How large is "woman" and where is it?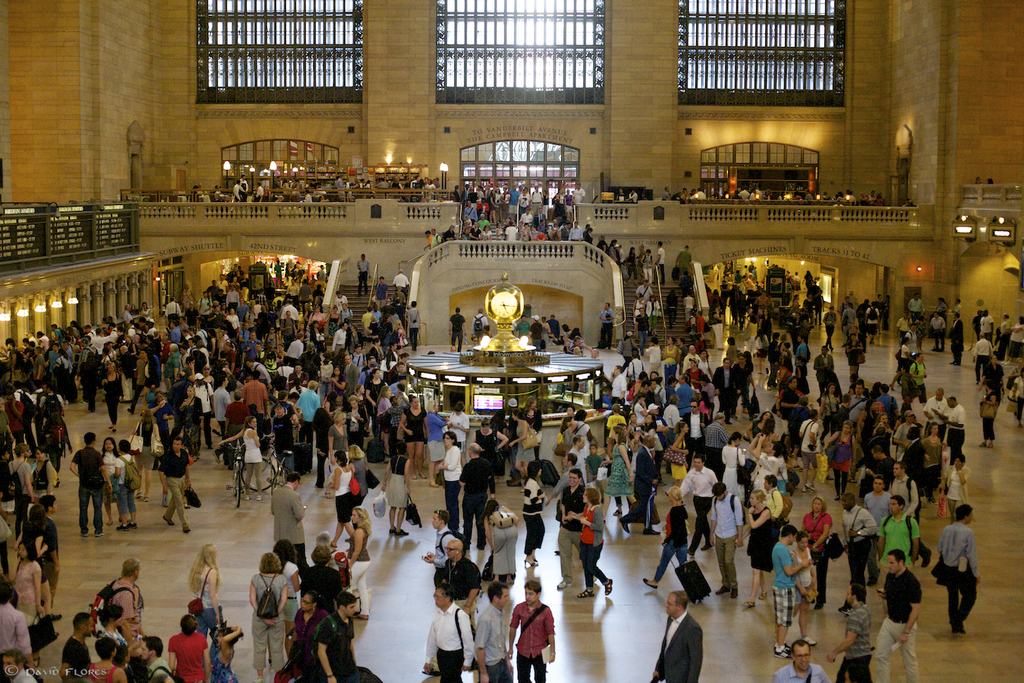
Bounding box: locate(450, 401, 468, 458).
